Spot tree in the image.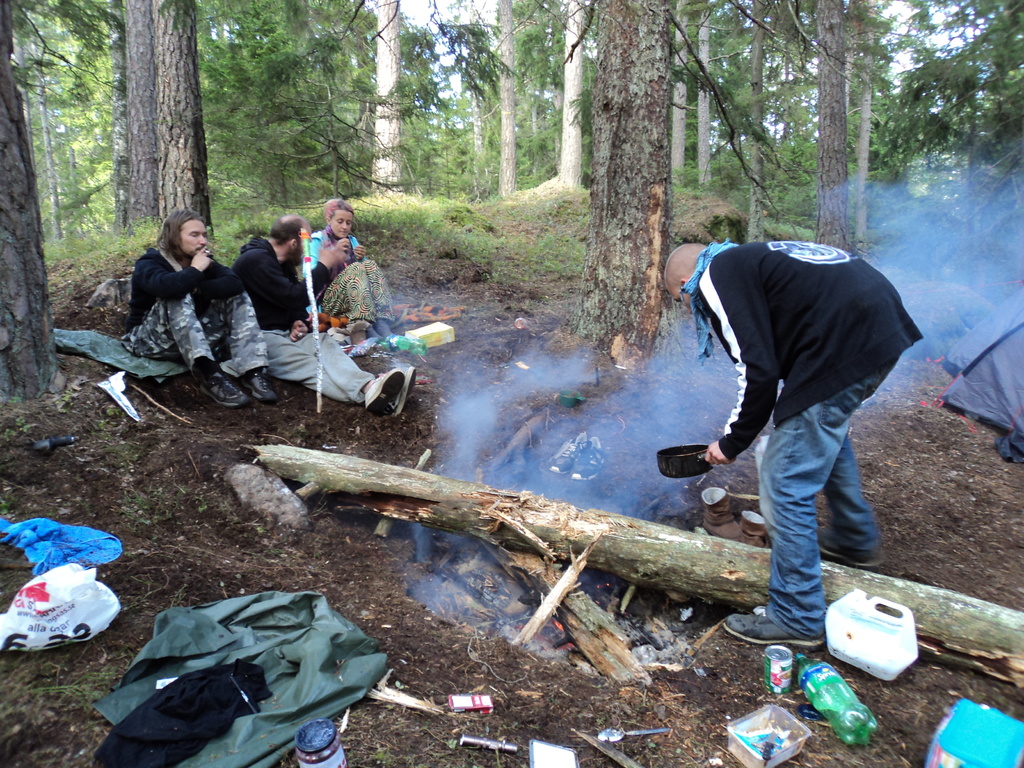
tree found at <bbox>490, 0, 513, 193</bbox>.
